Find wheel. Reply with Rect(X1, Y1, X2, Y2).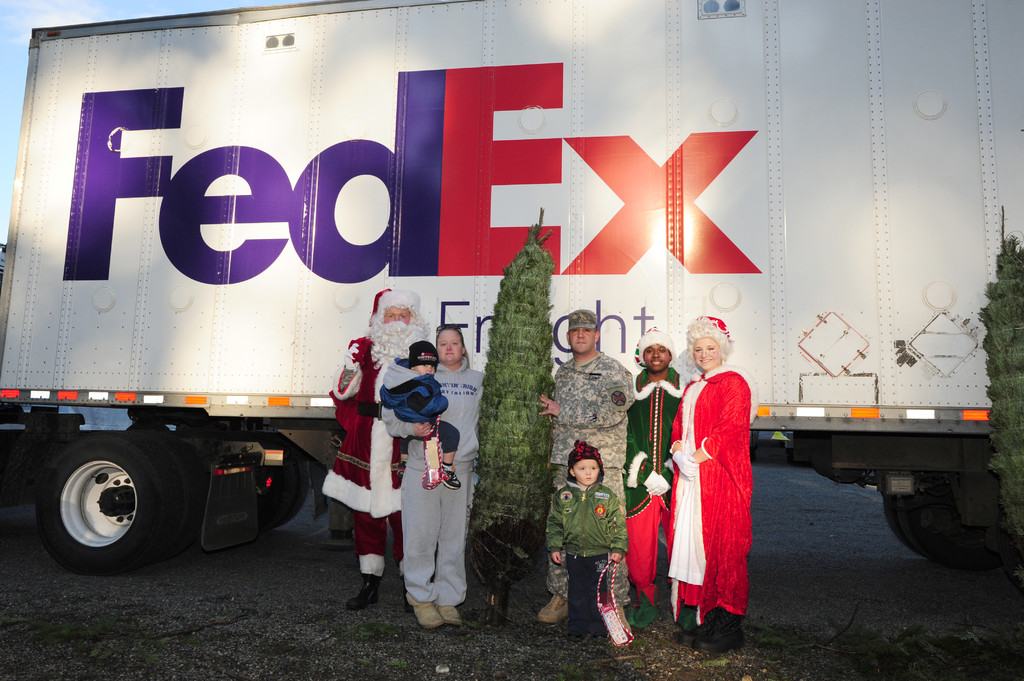
Rect(274, 445, 309, 529).
